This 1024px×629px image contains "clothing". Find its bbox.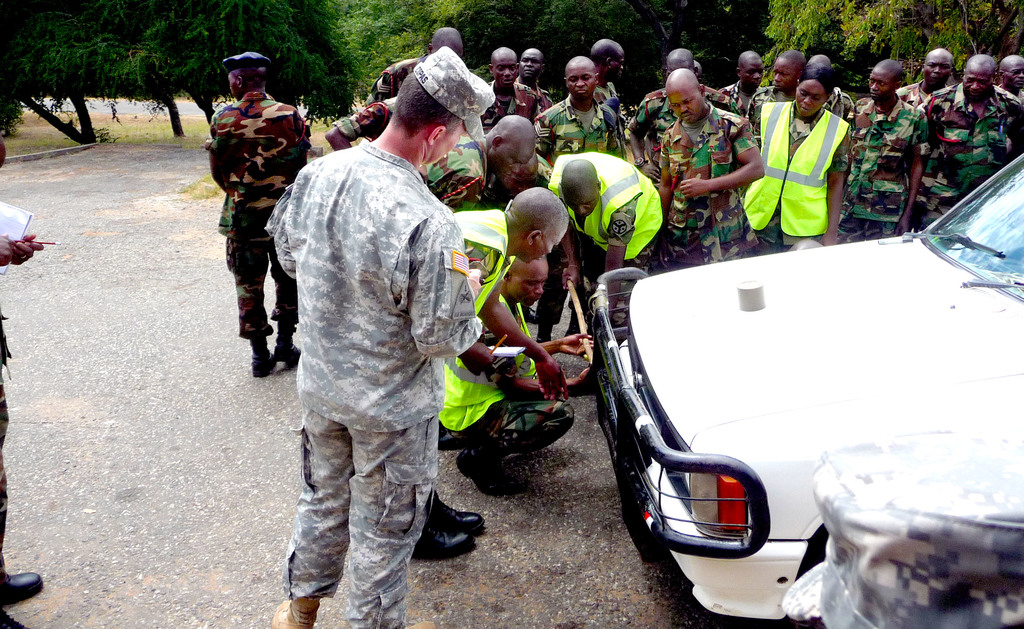
detection(209, 93, 307, 341).
